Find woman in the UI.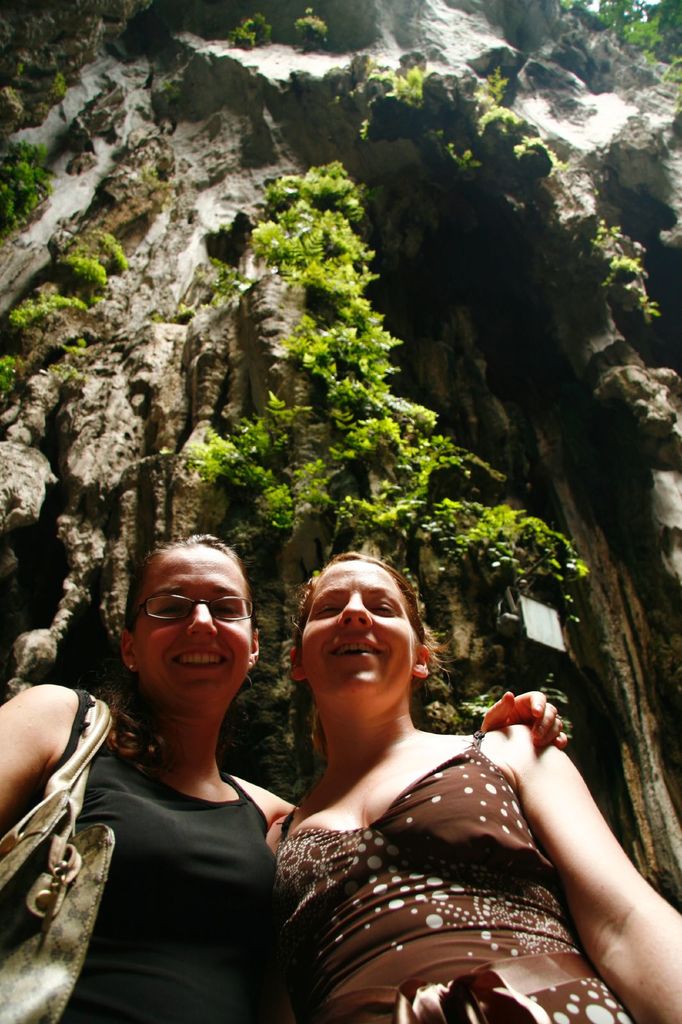
UI element at 252:545:681:1021.
